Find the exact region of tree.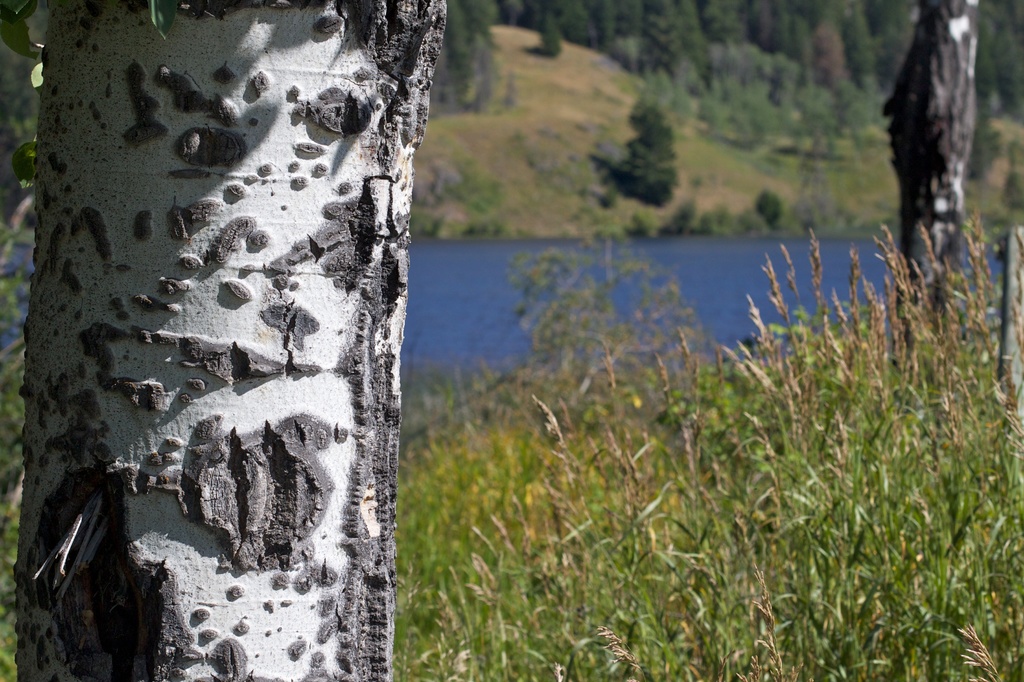
Exact region: (left=0, top=0, right=487, bottom=681).
